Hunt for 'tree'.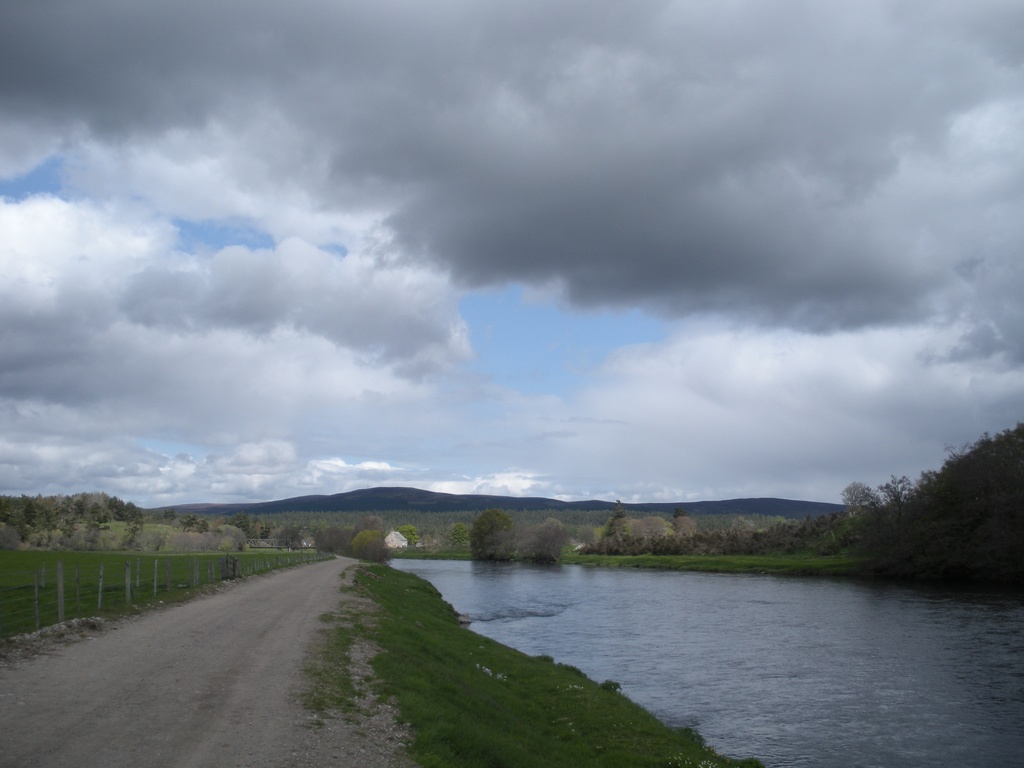
Hunted down at select_region(399, 524, 420, 548).
